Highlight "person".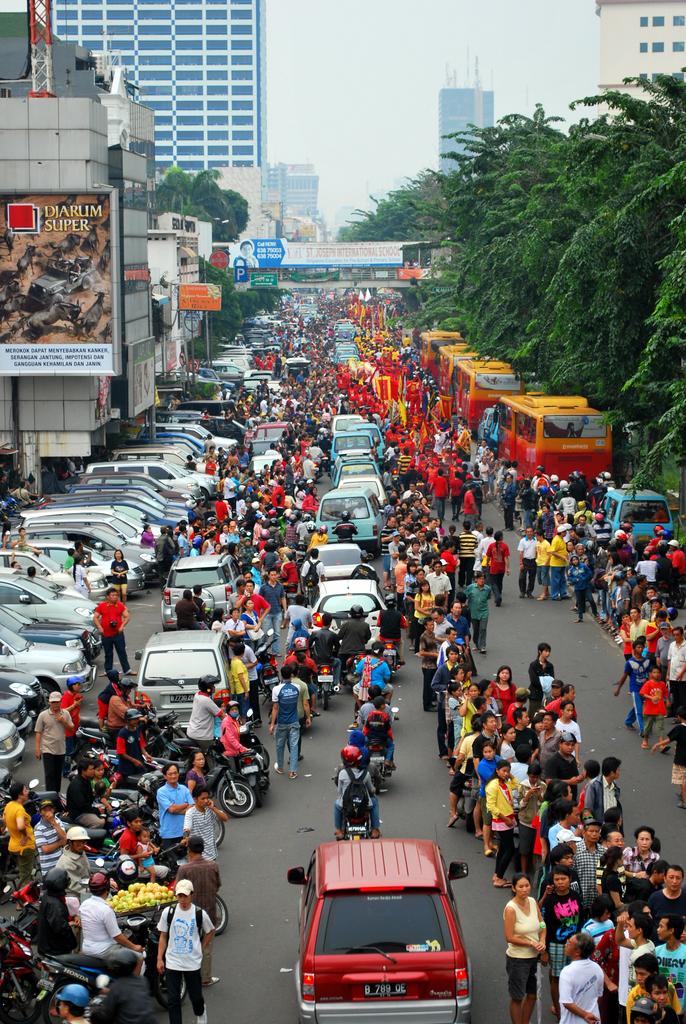
Highlighted region: <box>15,526,42,553</box>.
